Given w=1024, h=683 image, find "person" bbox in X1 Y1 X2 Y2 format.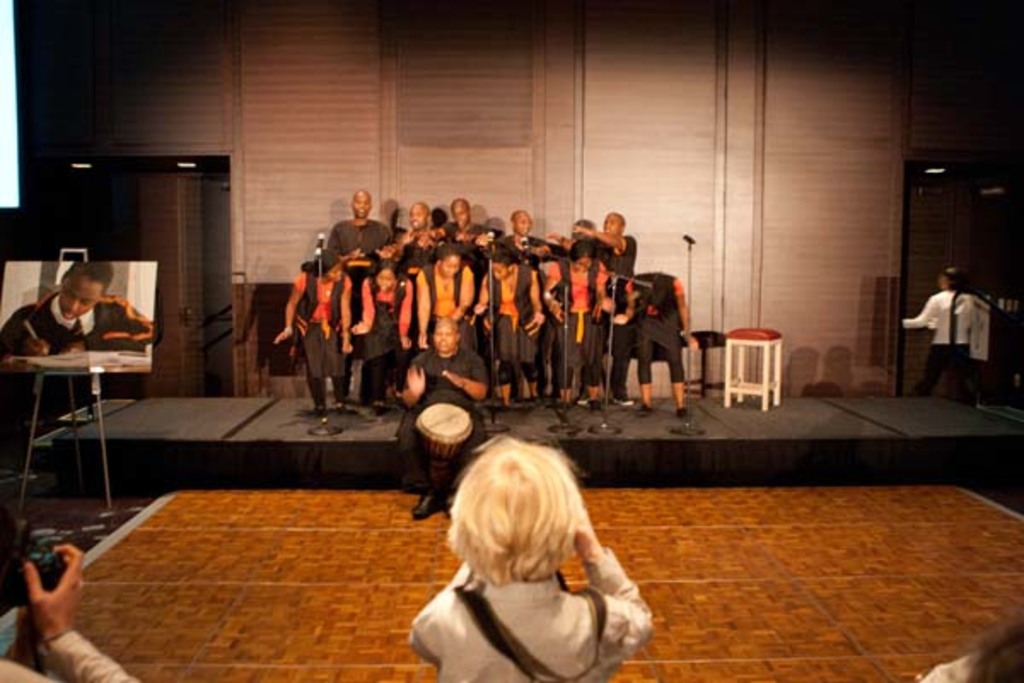
544 231 611 398.
